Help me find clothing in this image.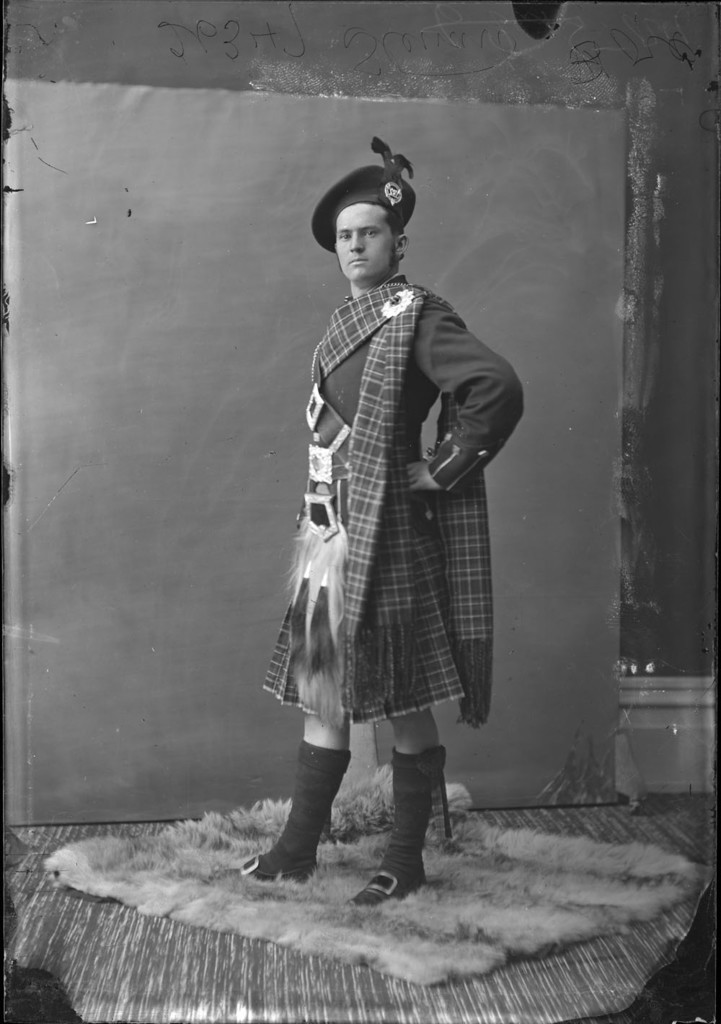
Found it: bbox=[264, 233, 518, 741].
